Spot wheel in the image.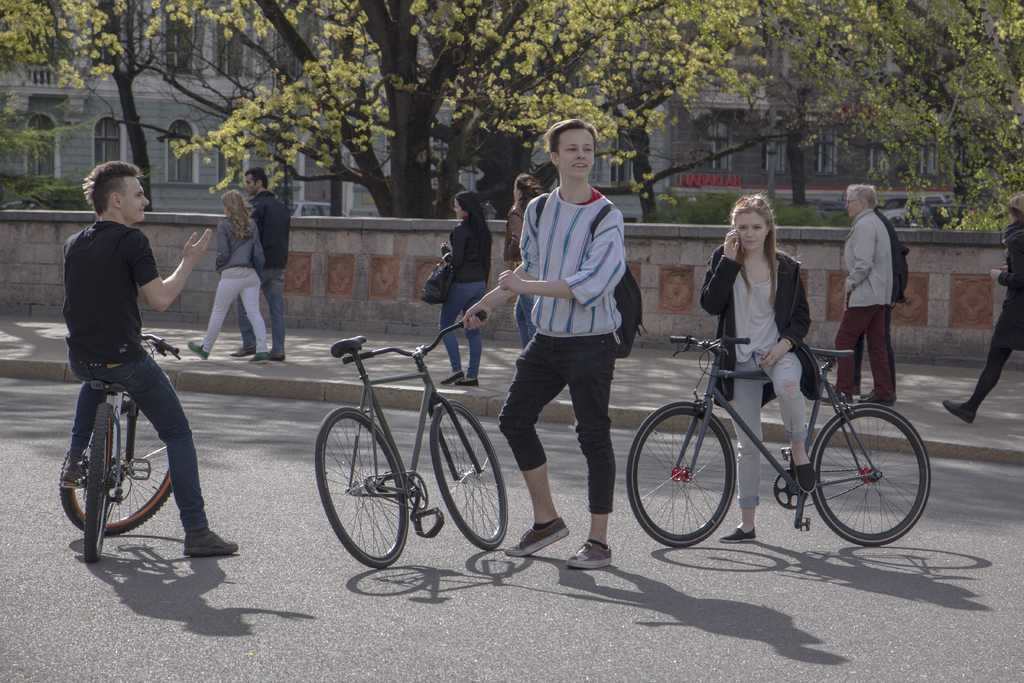
wheel found at <box>316,403,403,572</box>.
